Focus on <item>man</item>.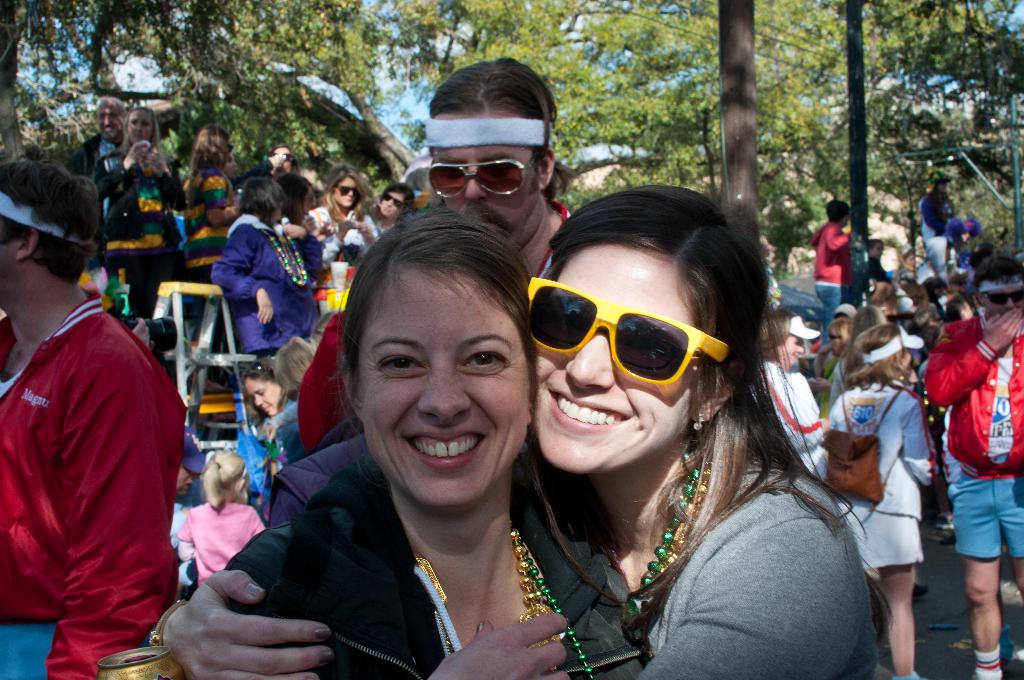
Focused at detection(924, 257, 1023, 679).
